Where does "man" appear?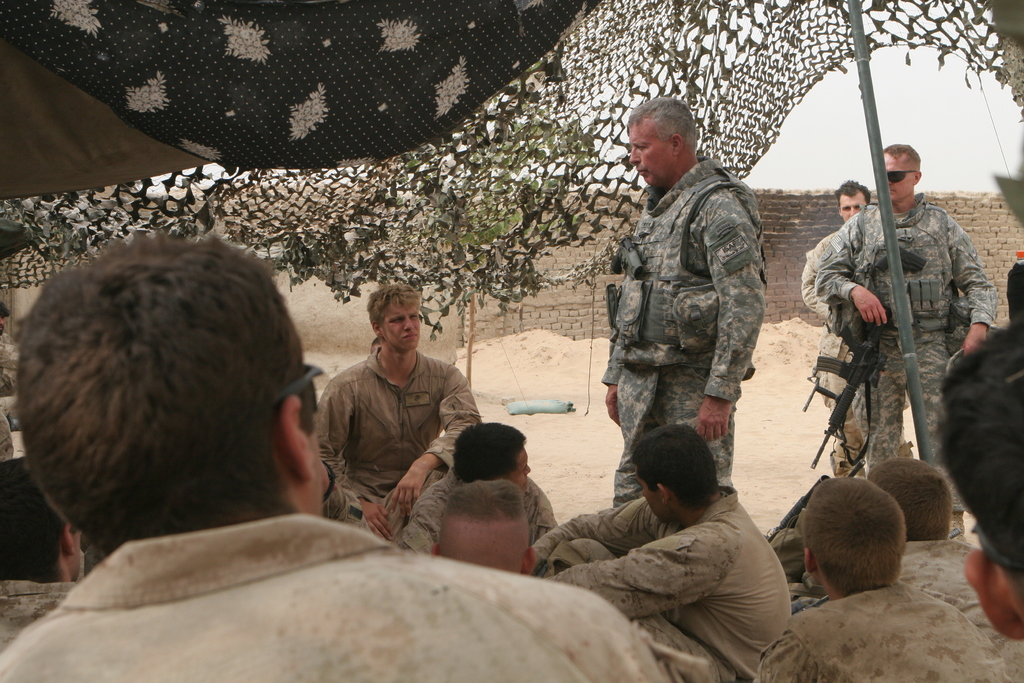
Appears at {"left": 750, "top": 478, "right": 1011, "bottom": 682}.
